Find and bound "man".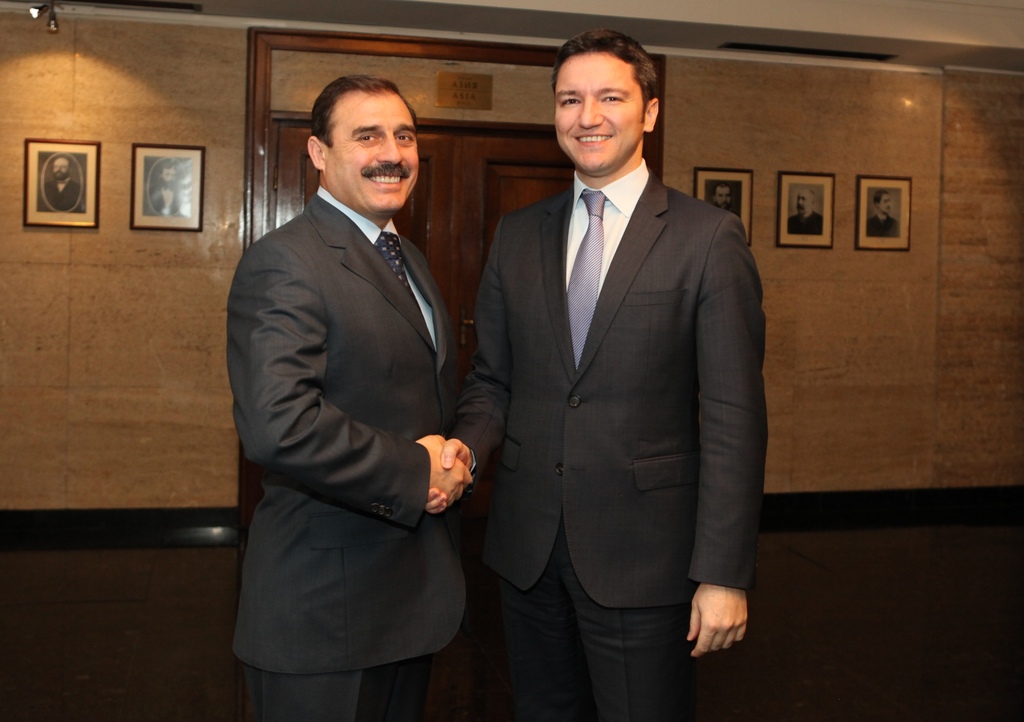
Bound: {"left": 215, "top": 36, "right": 489, "bottom": 716}.
